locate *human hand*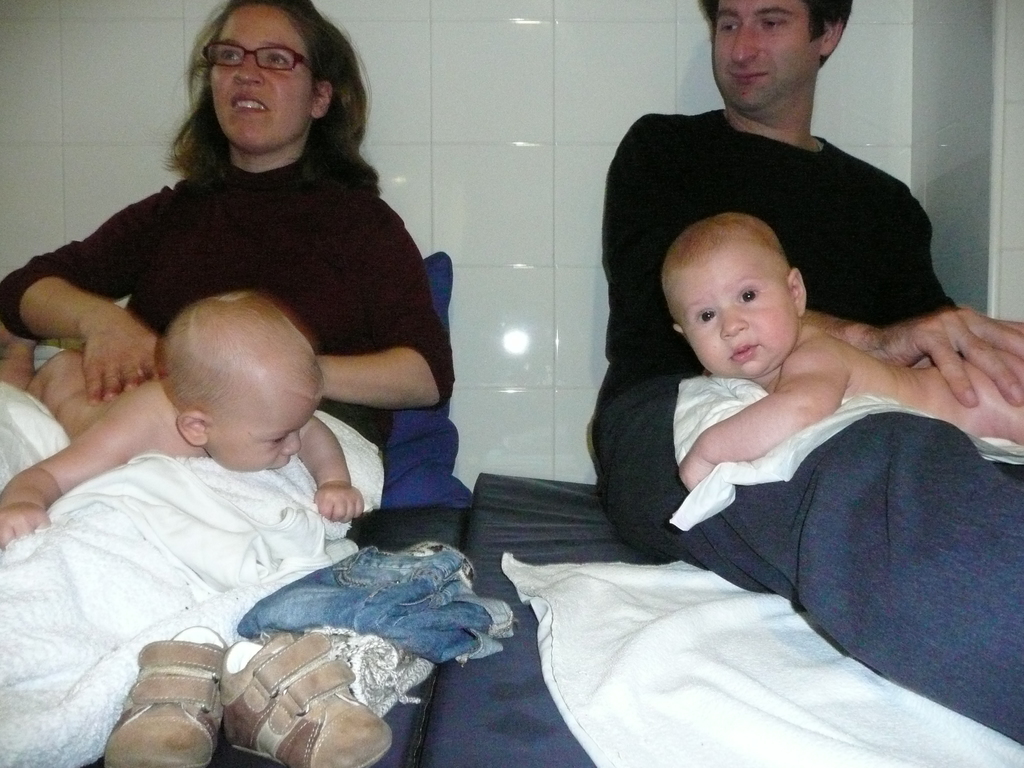
<region>81, 319, 164, 408</region>
